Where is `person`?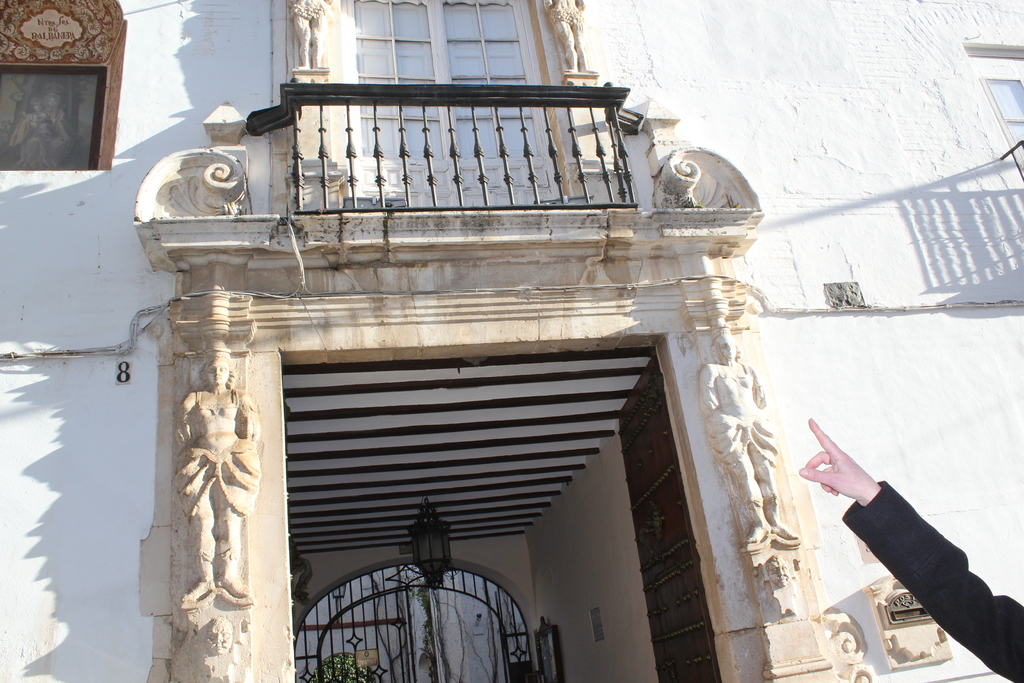
rect(767, 556, 790, 588).
